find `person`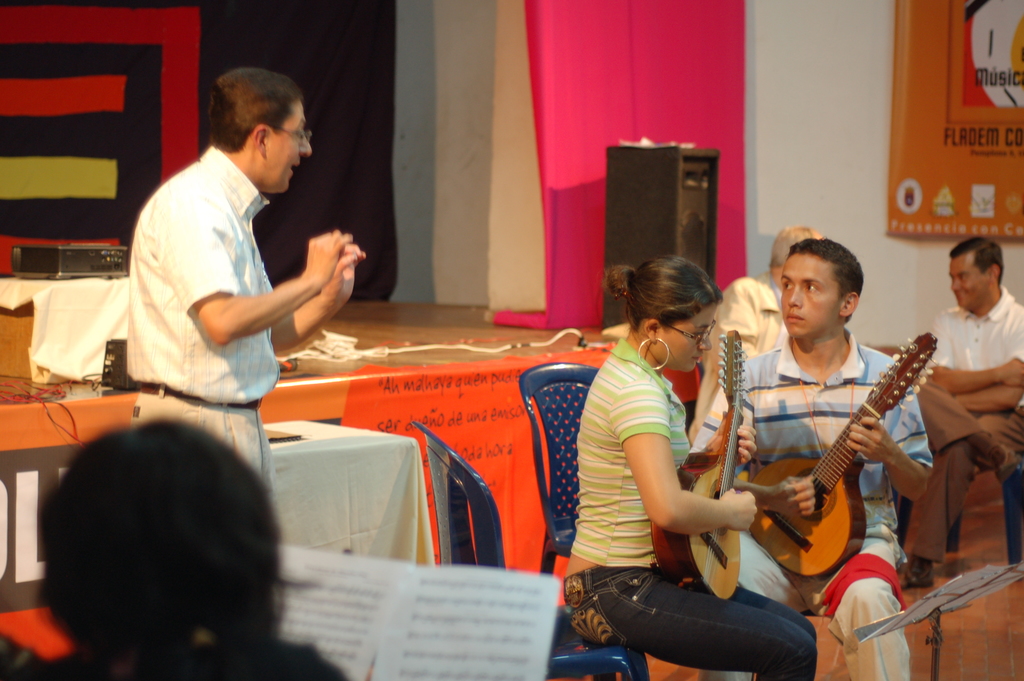
(left=566, top=256, right=822, bottom=679)
